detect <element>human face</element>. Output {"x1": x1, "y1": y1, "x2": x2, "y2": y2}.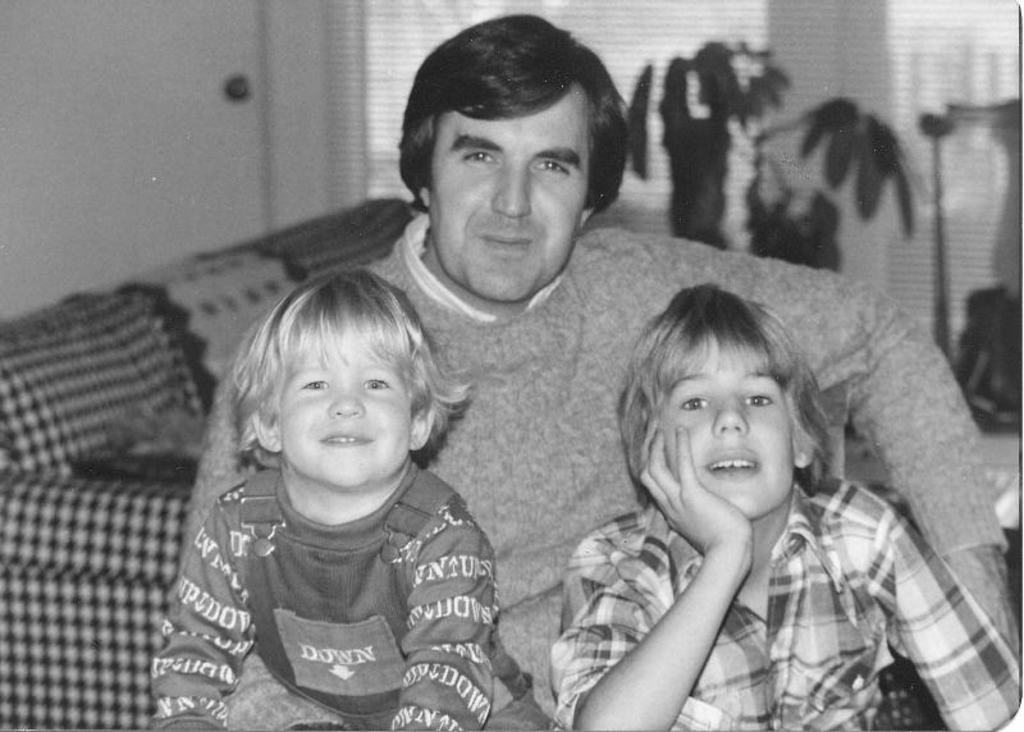
{"x1": 426, "y1": 84, "x2": 585, "y2": 298}.
